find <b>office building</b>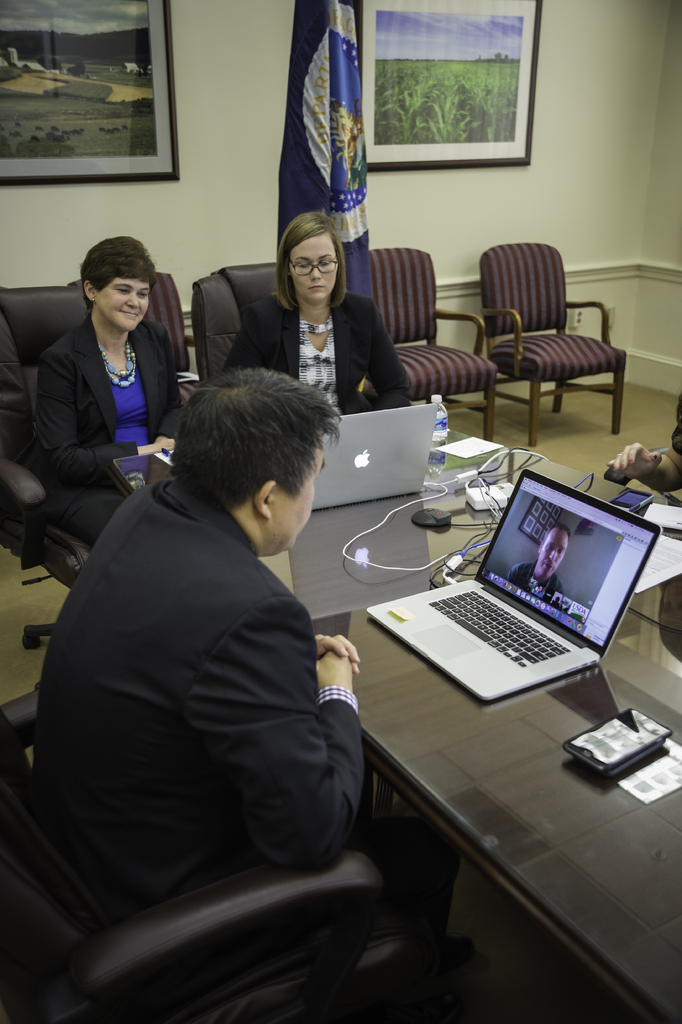
(left=50, top=0, right=663, bottom=966)
